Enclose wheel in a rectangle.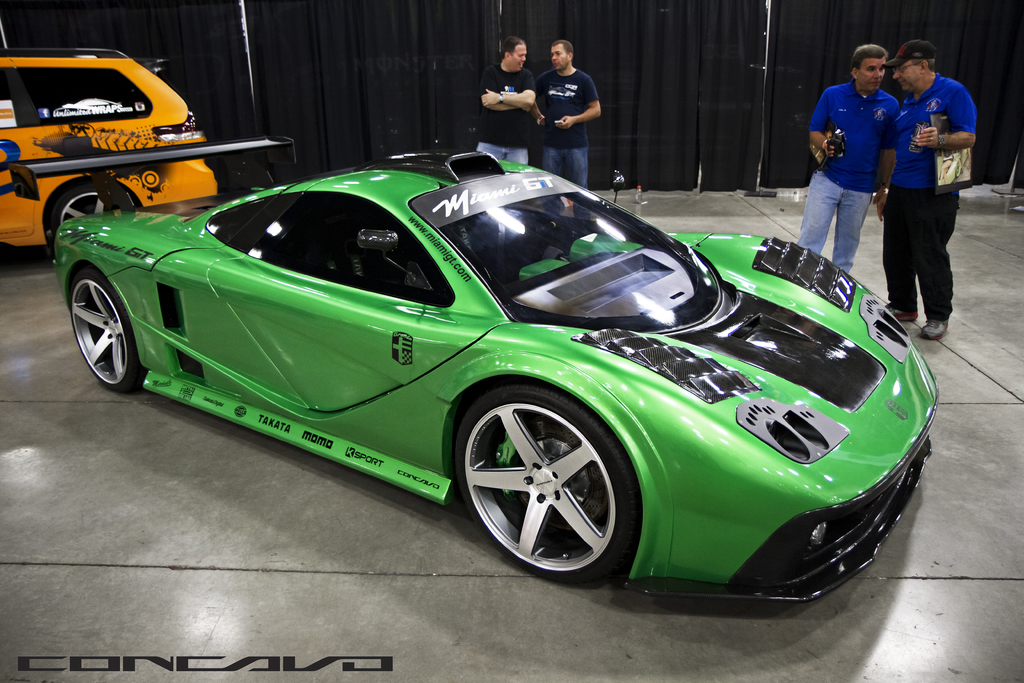
{"x1": 64, "y1": 276, "x2": 143, "y2": 393}.
